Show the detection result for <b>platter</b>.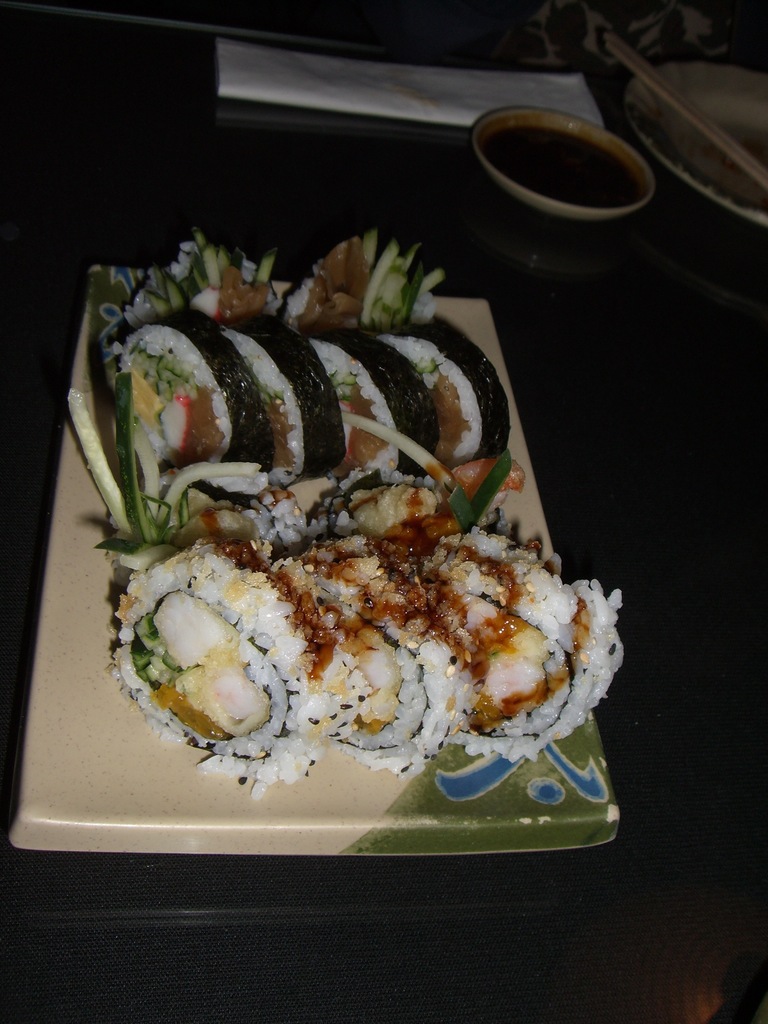
BBox(46, 264, 548, 845).
